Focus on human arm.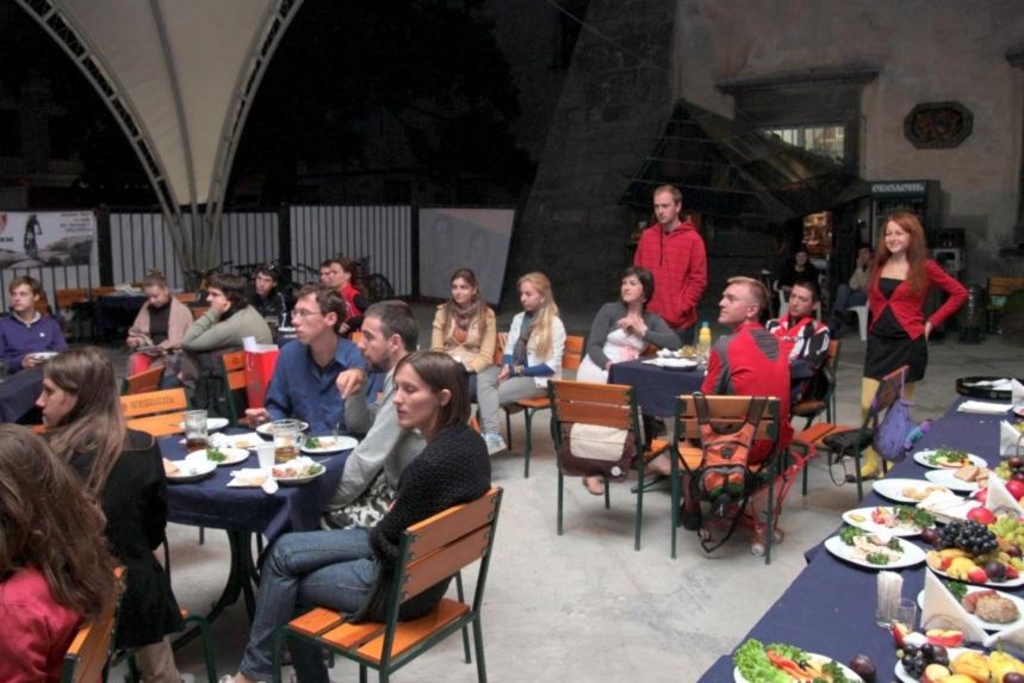
Focused at box=[243, 354, 291, 431].
